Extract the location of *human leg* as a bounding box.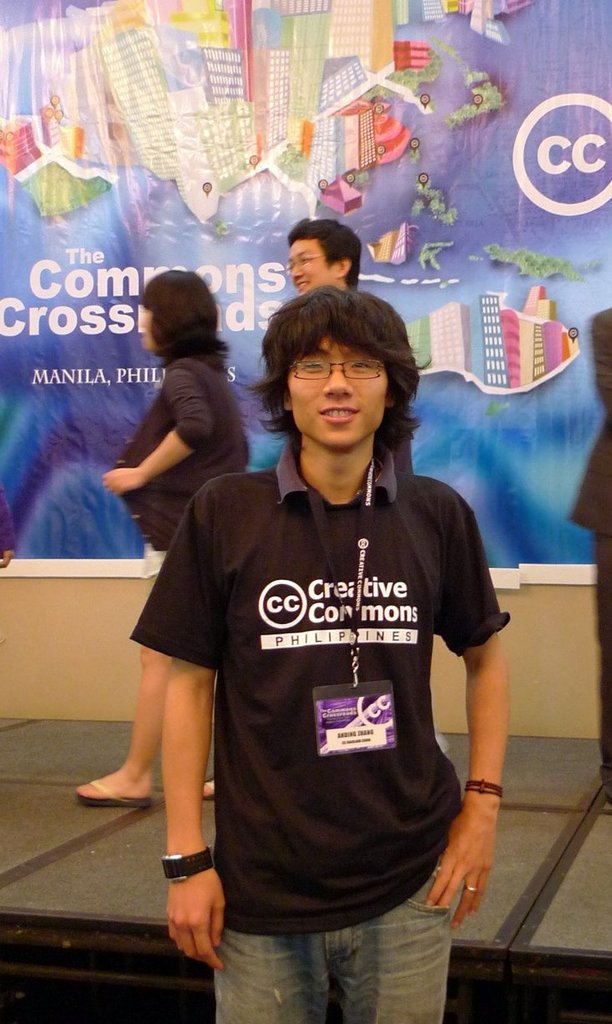
333/870/458/1023.
